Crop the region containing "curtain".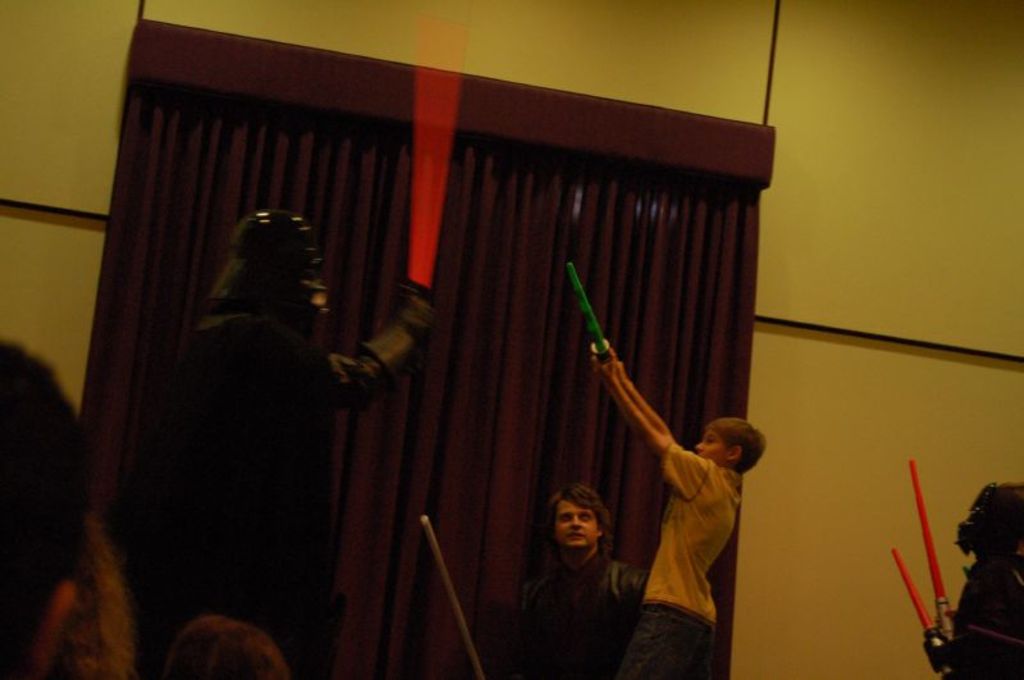
Crop region: [100,76,749,679].
